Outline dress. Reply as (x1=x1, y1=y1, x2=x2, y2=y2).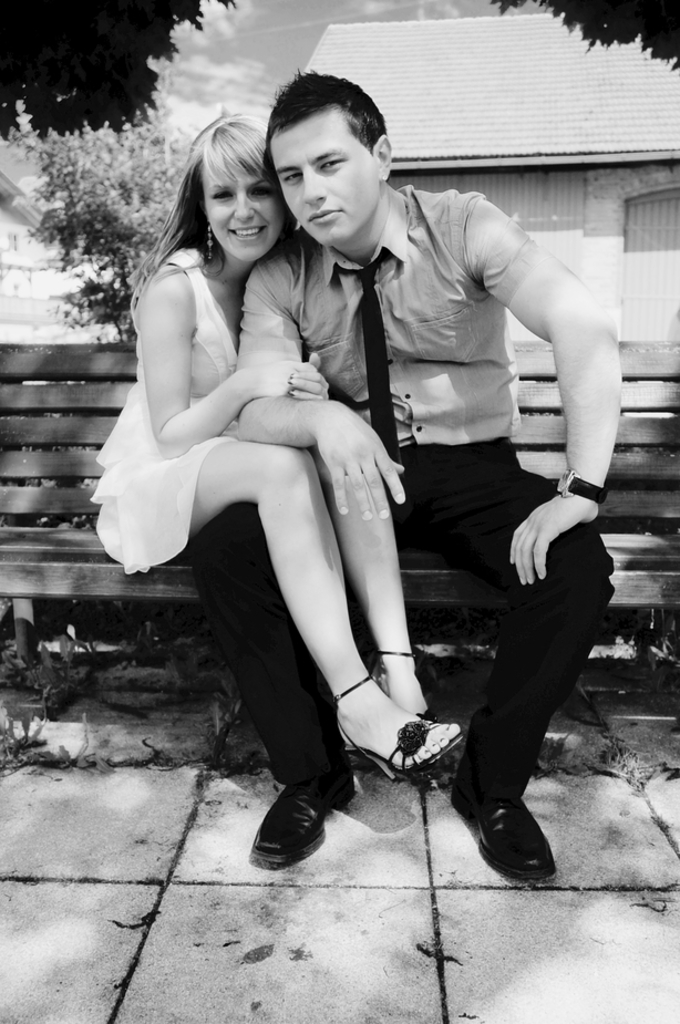
(x1=87, y1=241, x2=241, y2=575).
